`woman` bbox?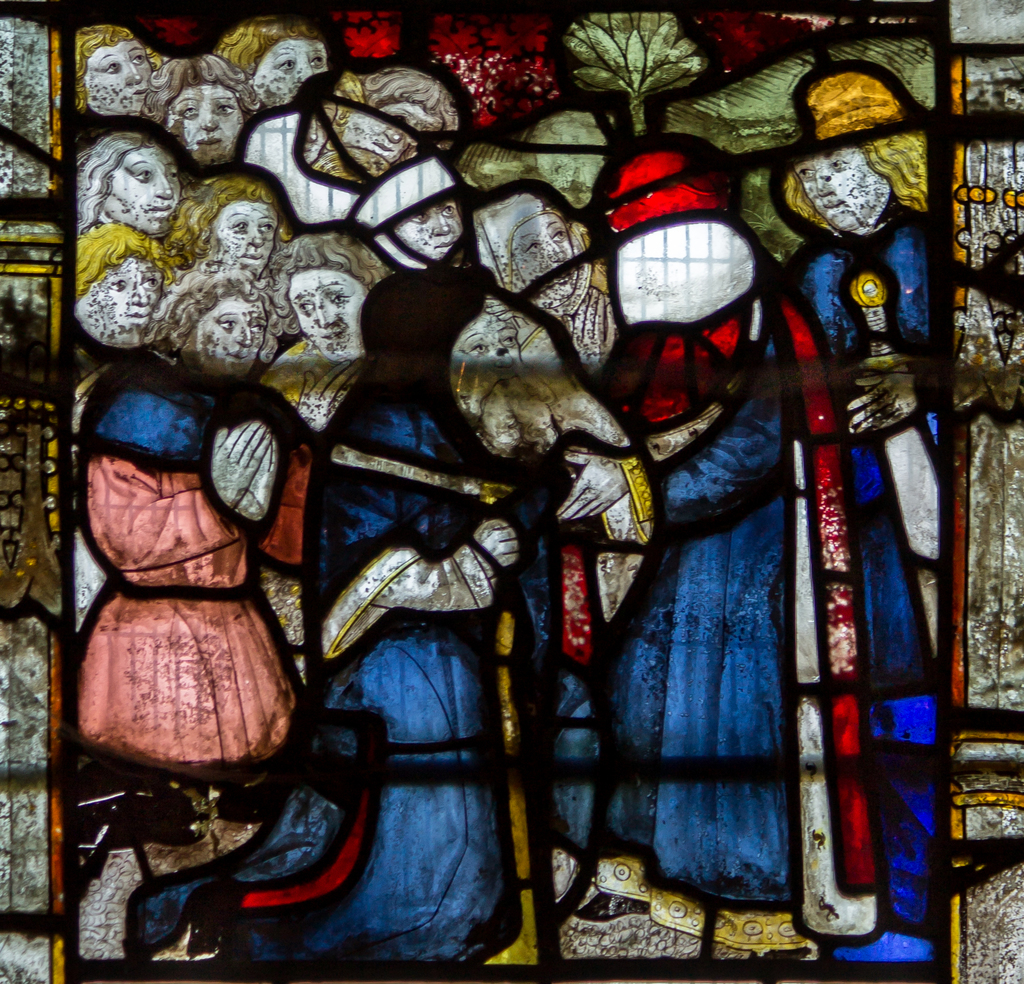
crop(564, 130, 847, 953)
